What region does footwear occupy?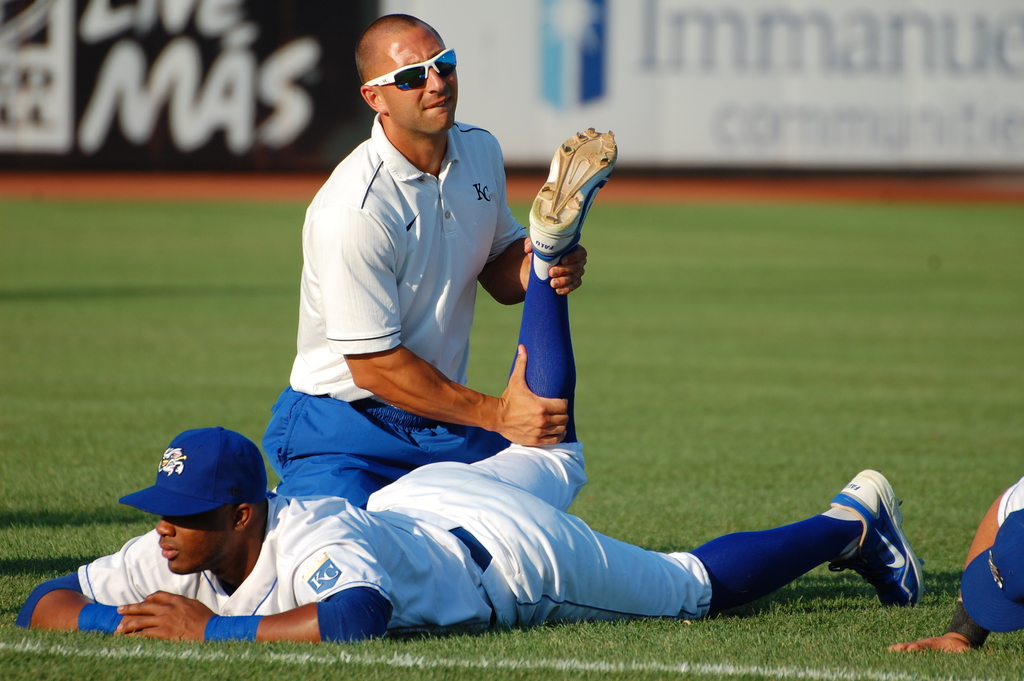
region(527, 129, 619, 259).
